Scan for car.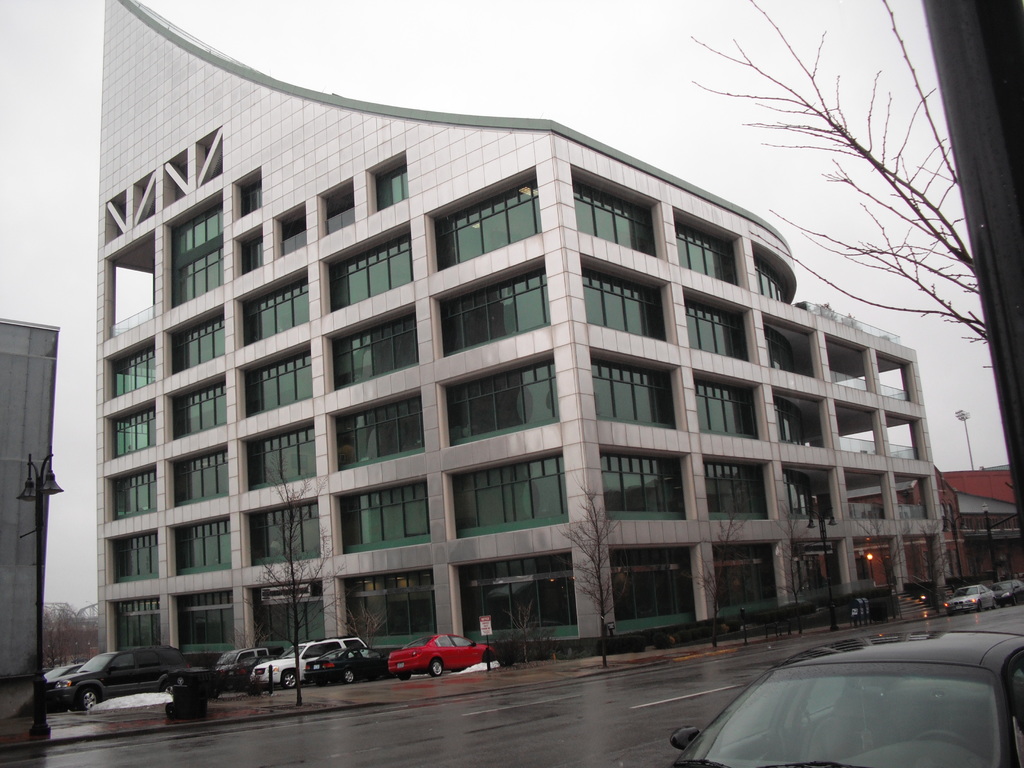
Scan result: <region>992, 580, 1023, 609</region>.
